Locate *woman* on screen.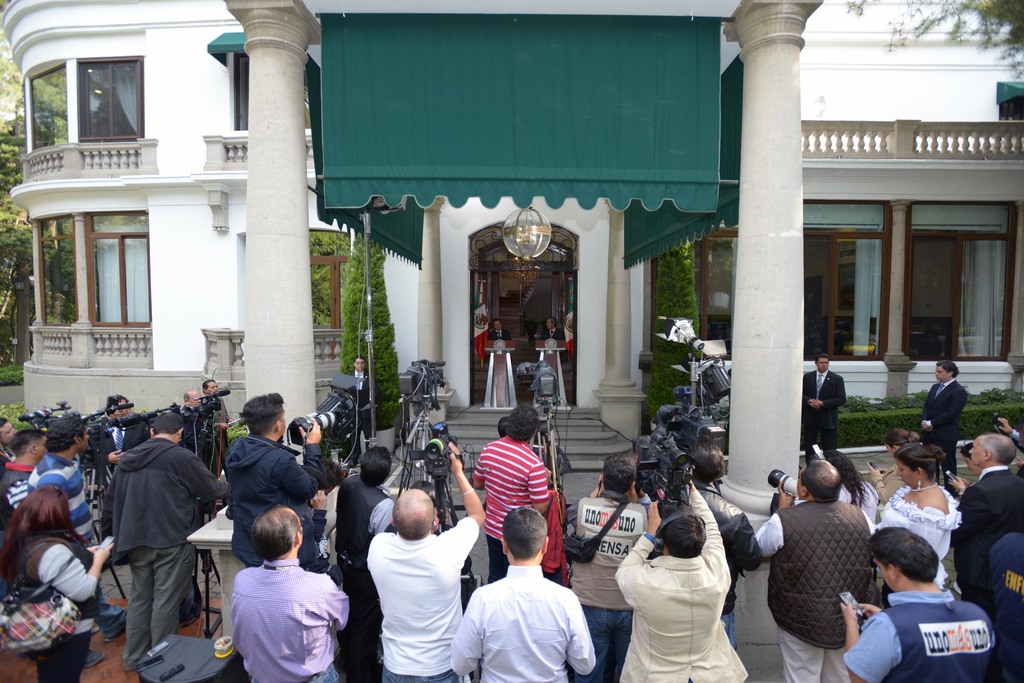
On screen at Rect(877, 447, 967, 589).
